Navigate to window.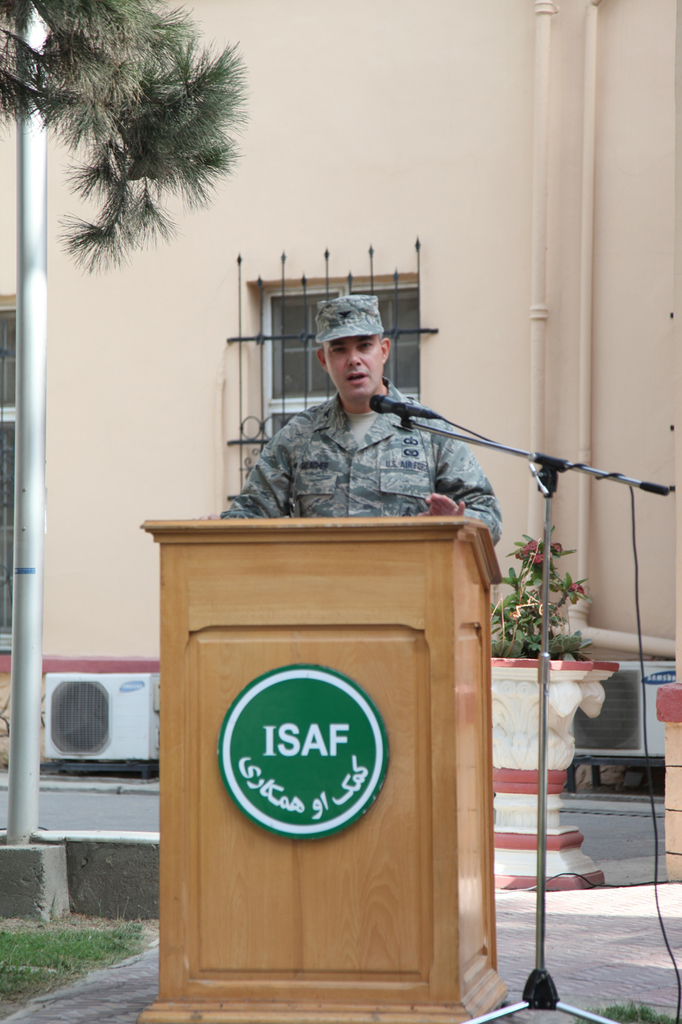
Navigation target: detection(243, 271, 418, 474).
